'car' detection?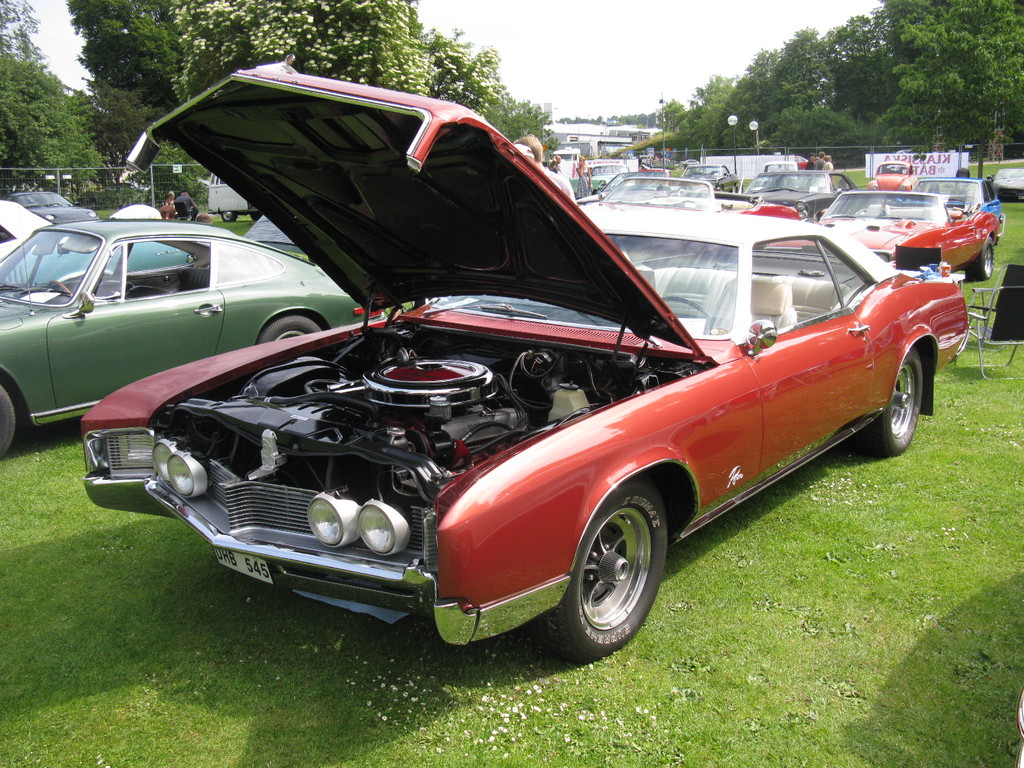
[71, 56, 973, 656]
